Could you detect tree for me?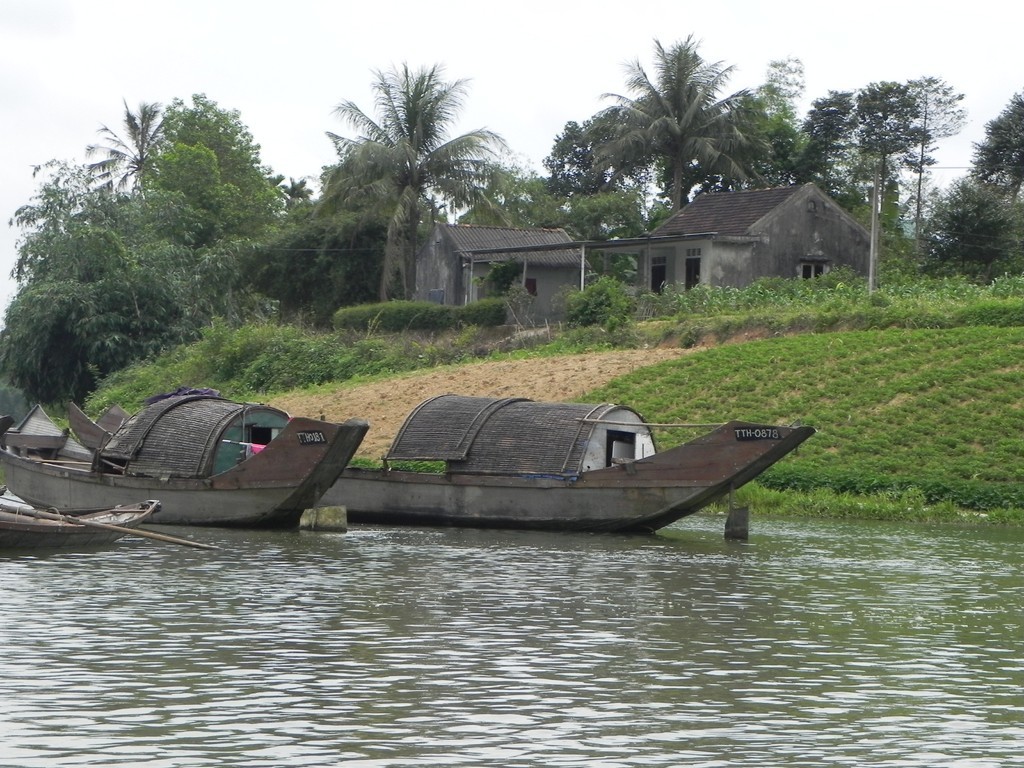
Detection result: <box>723,53,811,186</box>.
